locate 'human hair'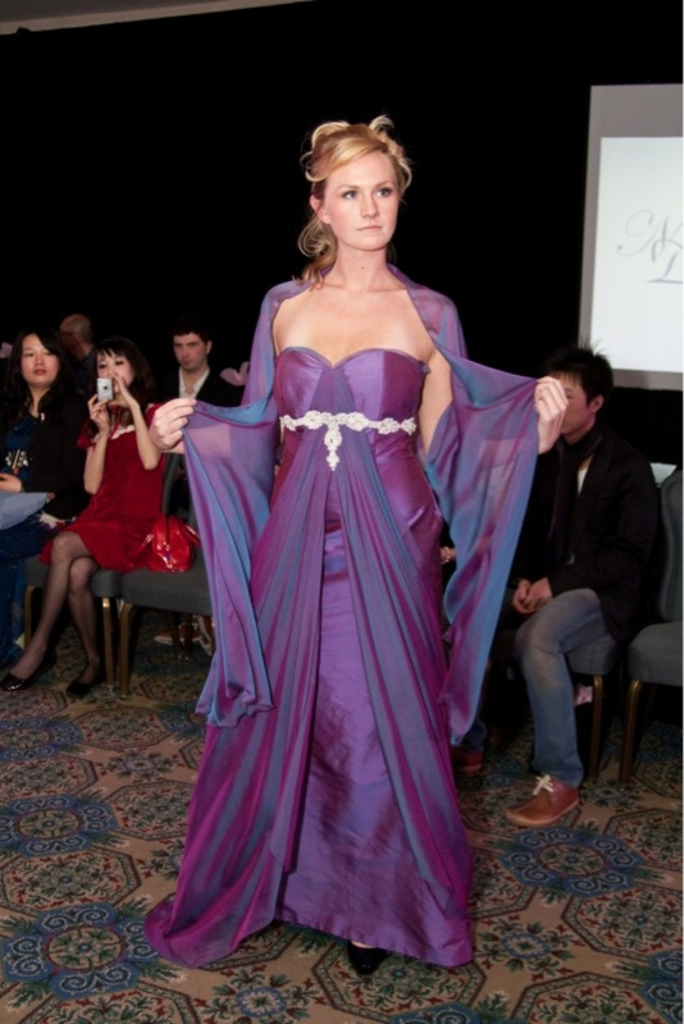
288 104 416 285
